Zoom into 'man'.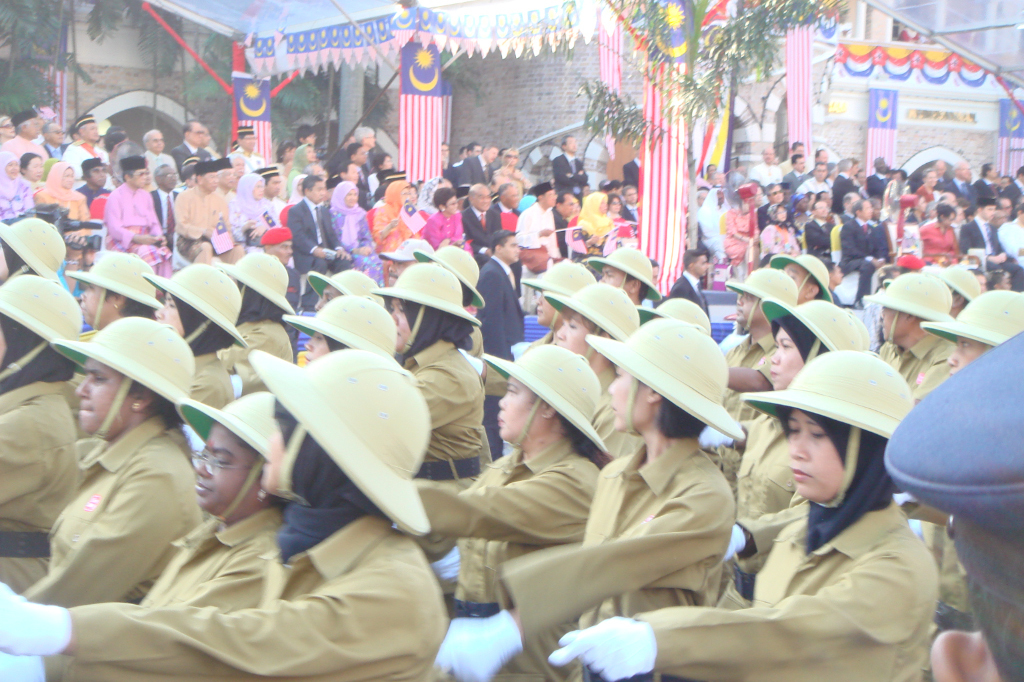
Zoom target: <bbox>453, 139, 484, 183</bbox>.
